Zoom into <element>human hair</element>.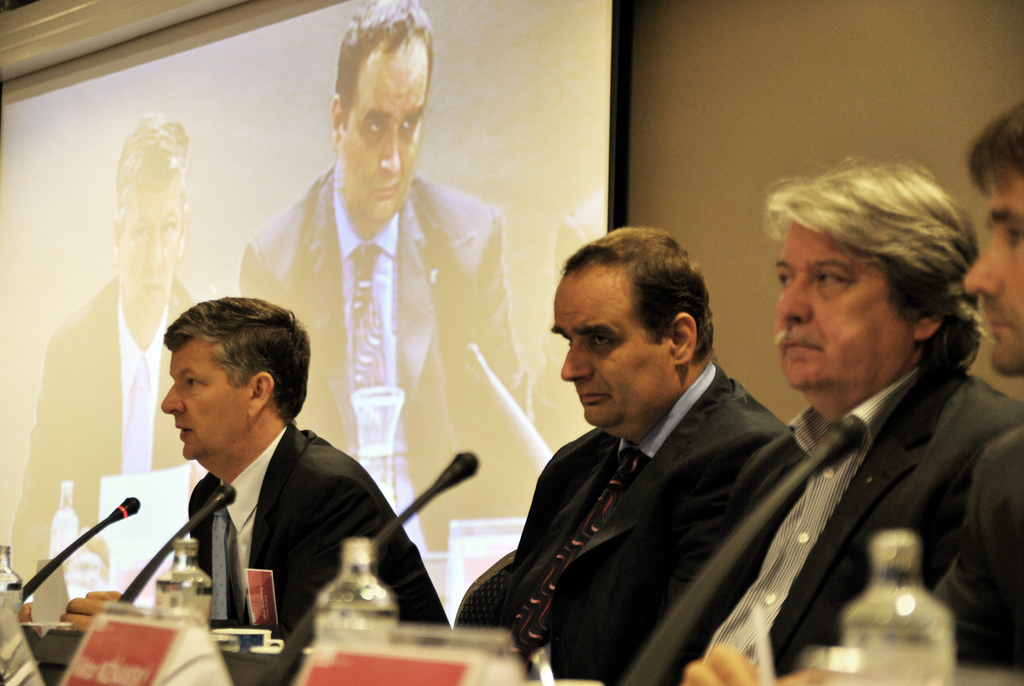
Zoom target: [329,0,435,134].
